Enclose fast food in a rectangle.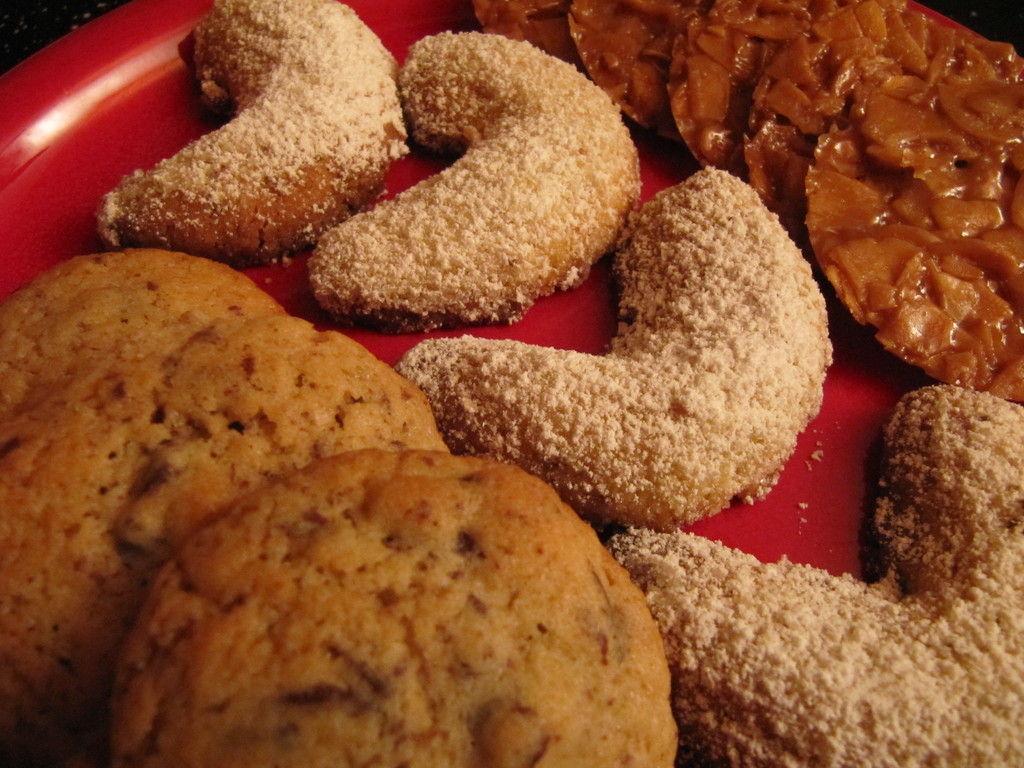
748 0 961 216.
